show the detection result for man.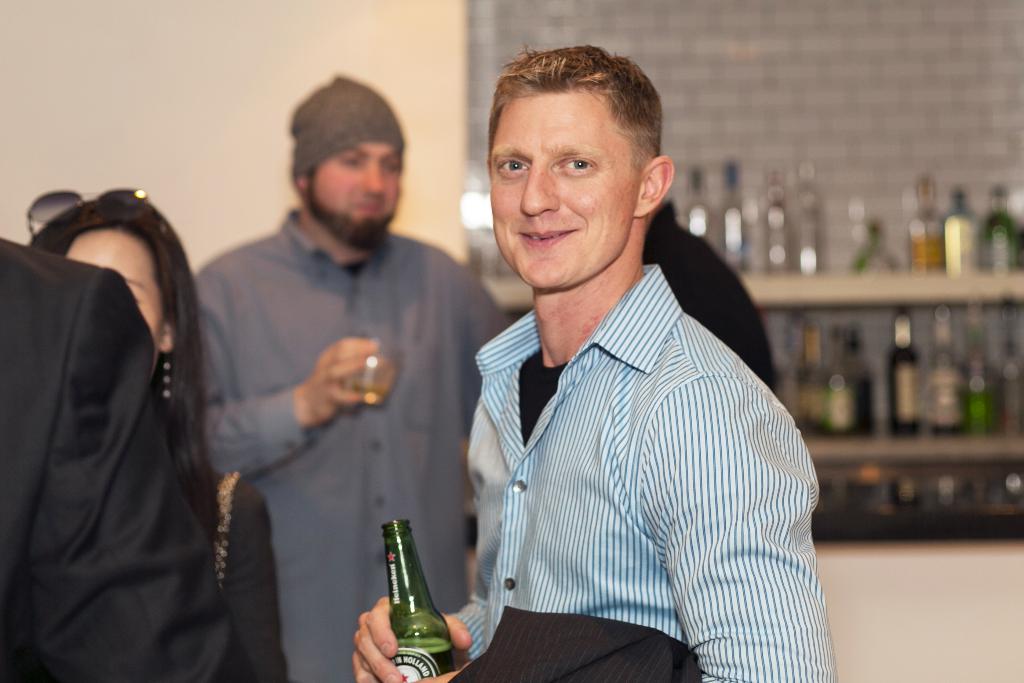
351/47/832/682.
